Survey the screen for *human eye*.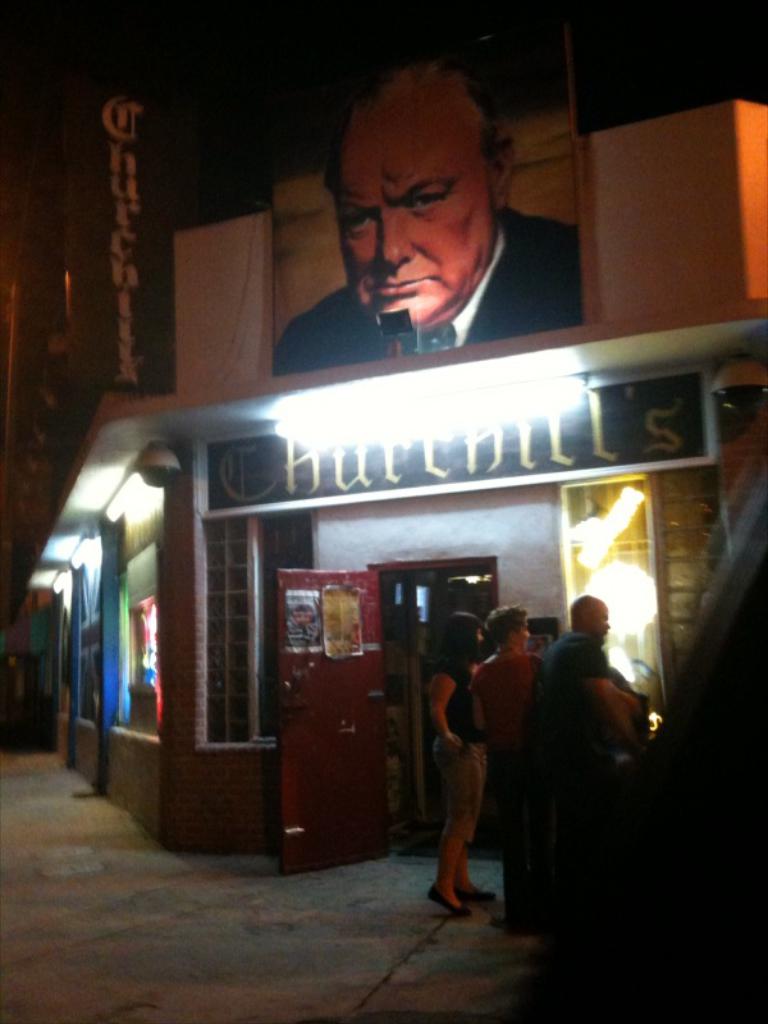
Survey found: bbox=[344, 209, 380, 237].
